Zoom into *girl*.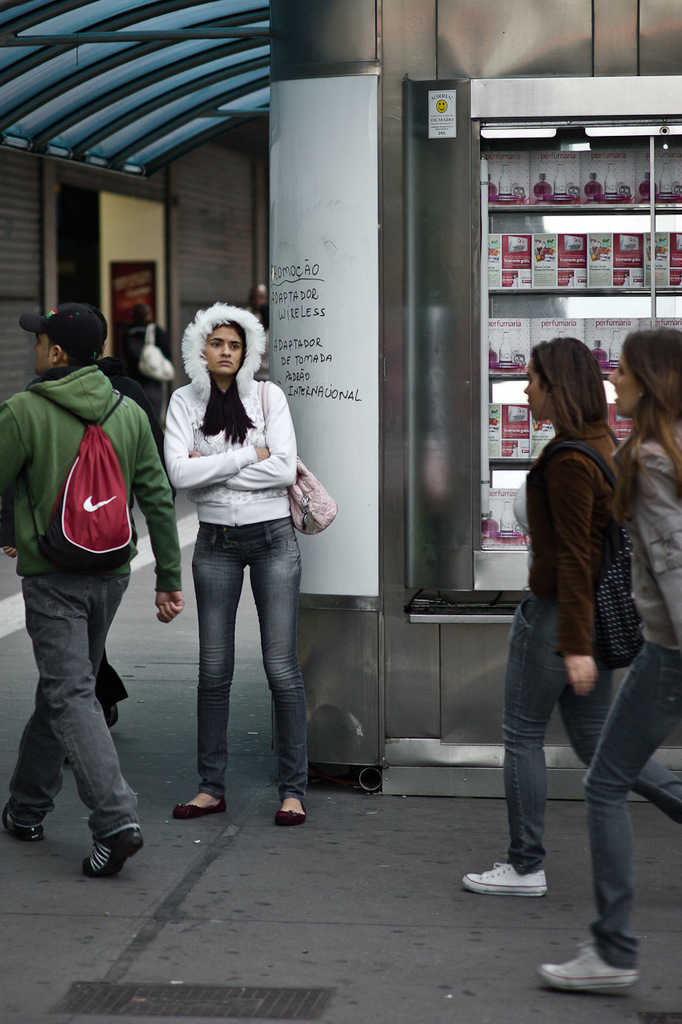
Zoom target: 163:304:309:827.
